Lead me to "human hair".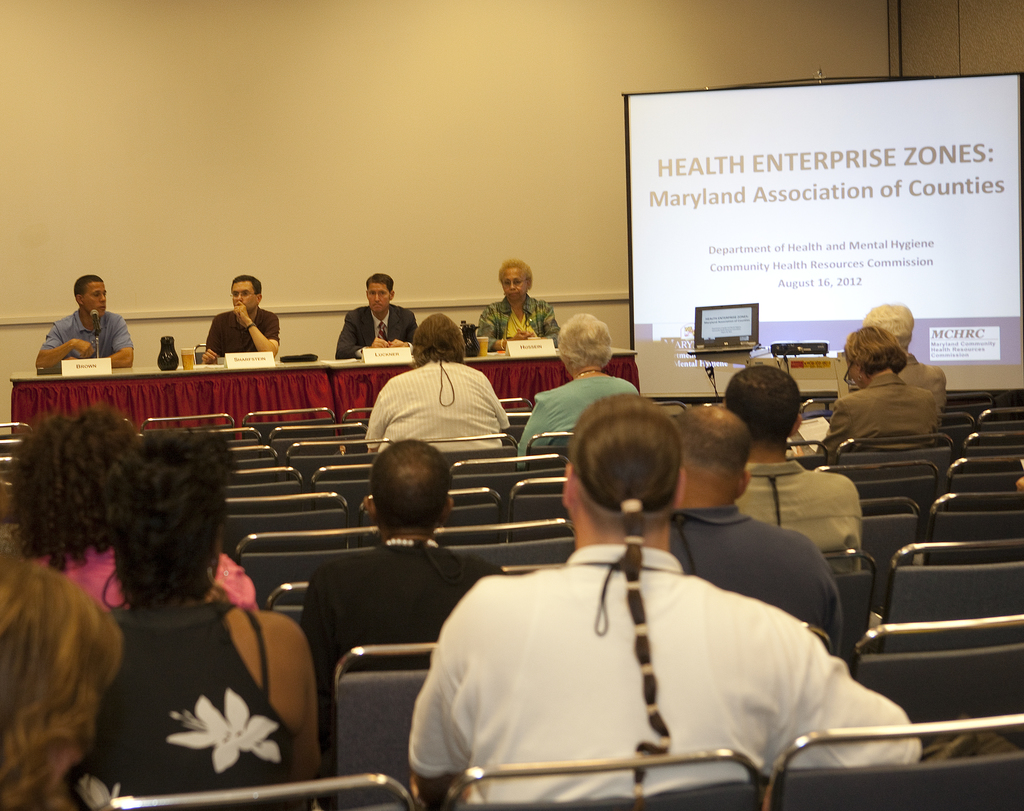
Lead to {"left": 555, "top": 311, "right": 614, "bottom": 369}.
